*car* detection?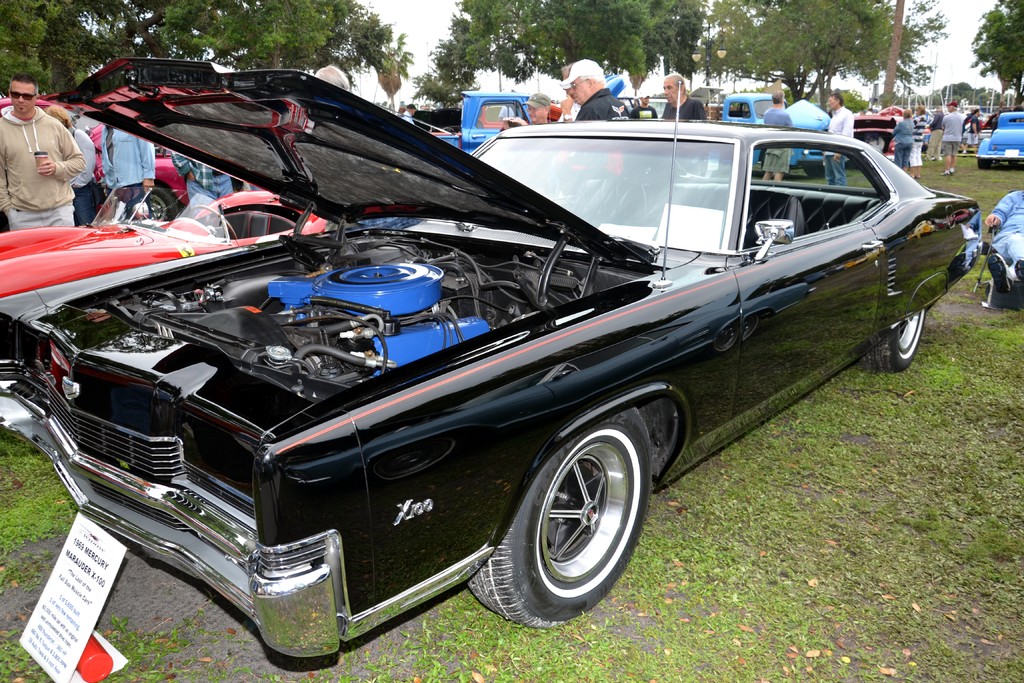
976,108,1023,172
